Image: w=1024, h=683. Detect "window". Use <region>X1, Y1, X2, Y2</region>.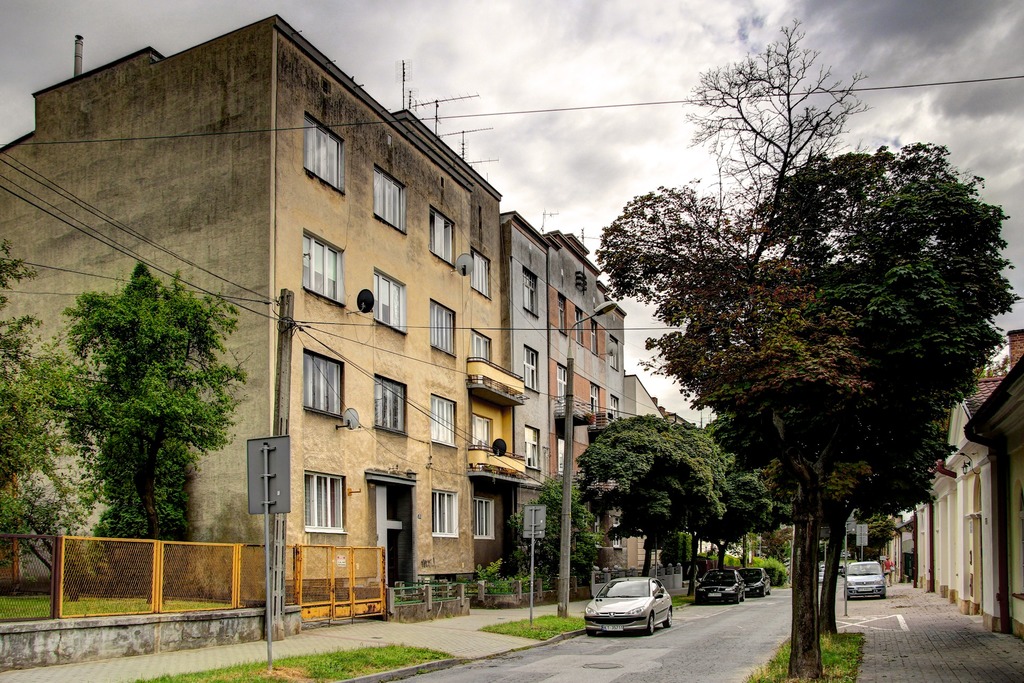
<region>300, 342, 349, 418</region>.
